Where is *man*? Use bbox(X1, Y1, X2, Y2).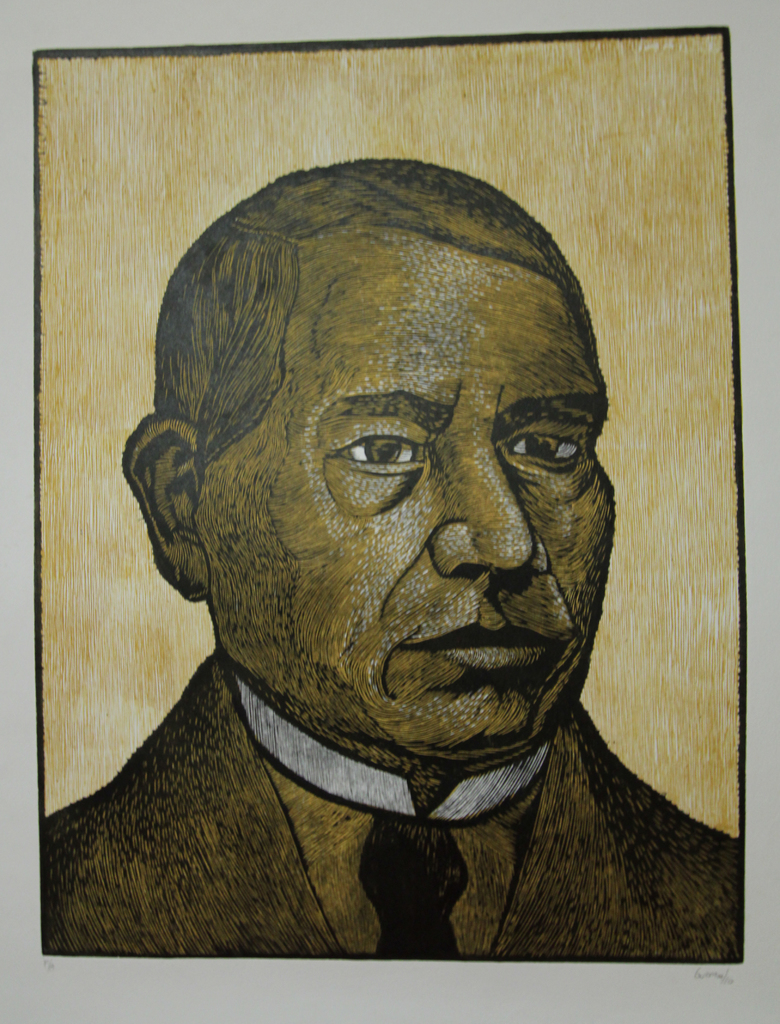
bbox(39, 130, 749, 962).
